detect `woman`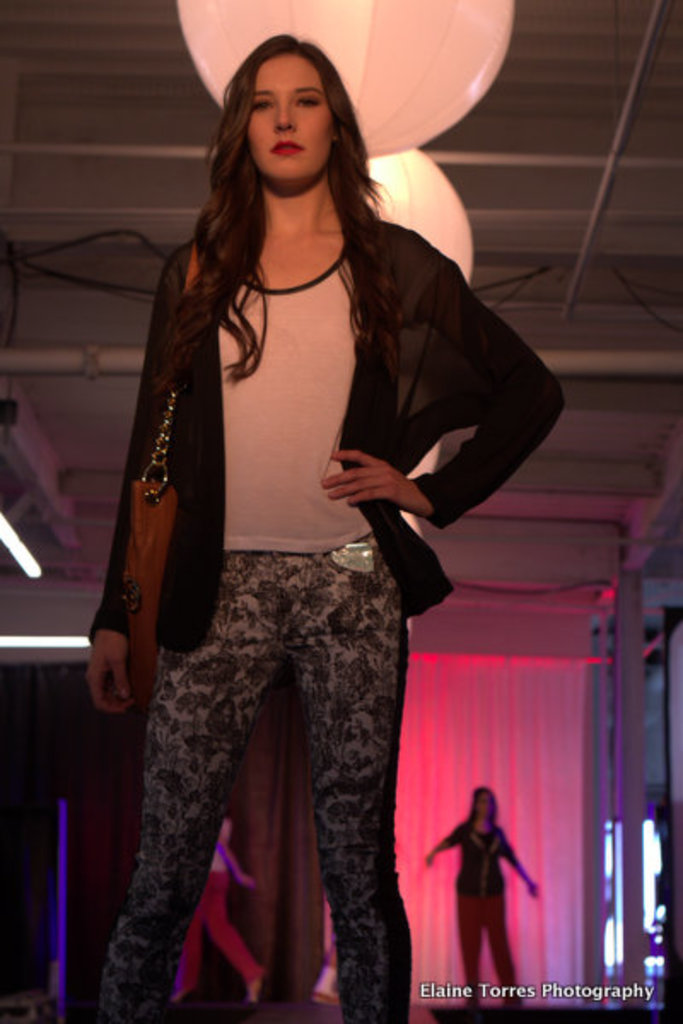
l=73, t=0, r=516, b=1023
